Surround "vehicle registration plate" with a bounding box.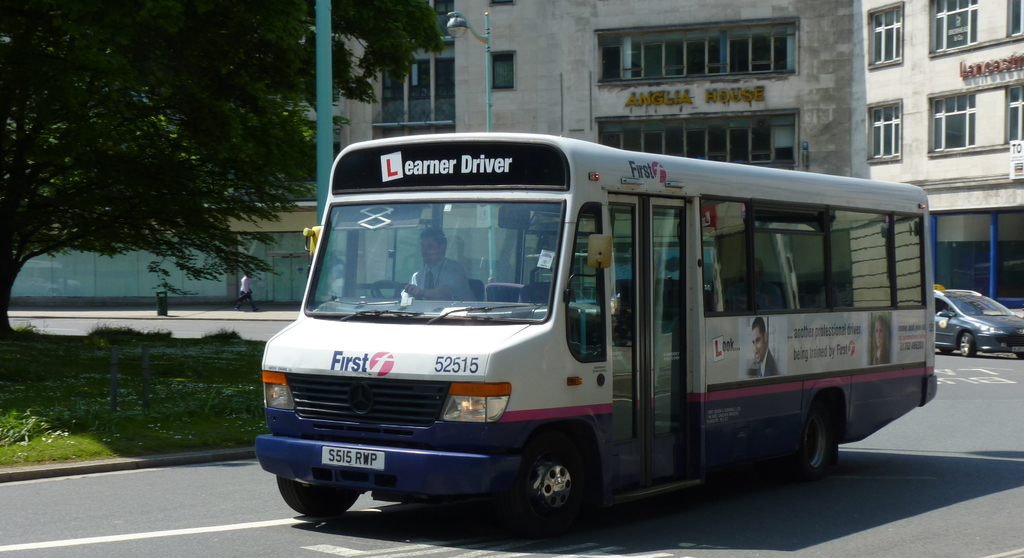
Rect(321, 448, 384, 472).
